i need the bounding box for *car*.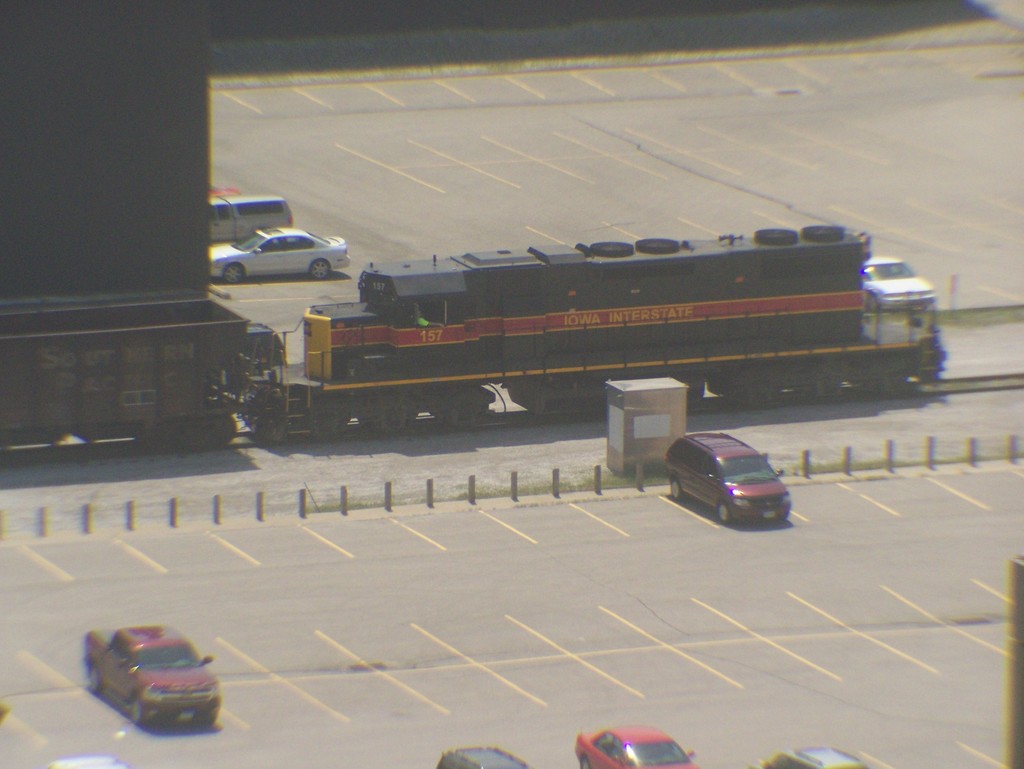
Here it is: [431,743,530,768].
